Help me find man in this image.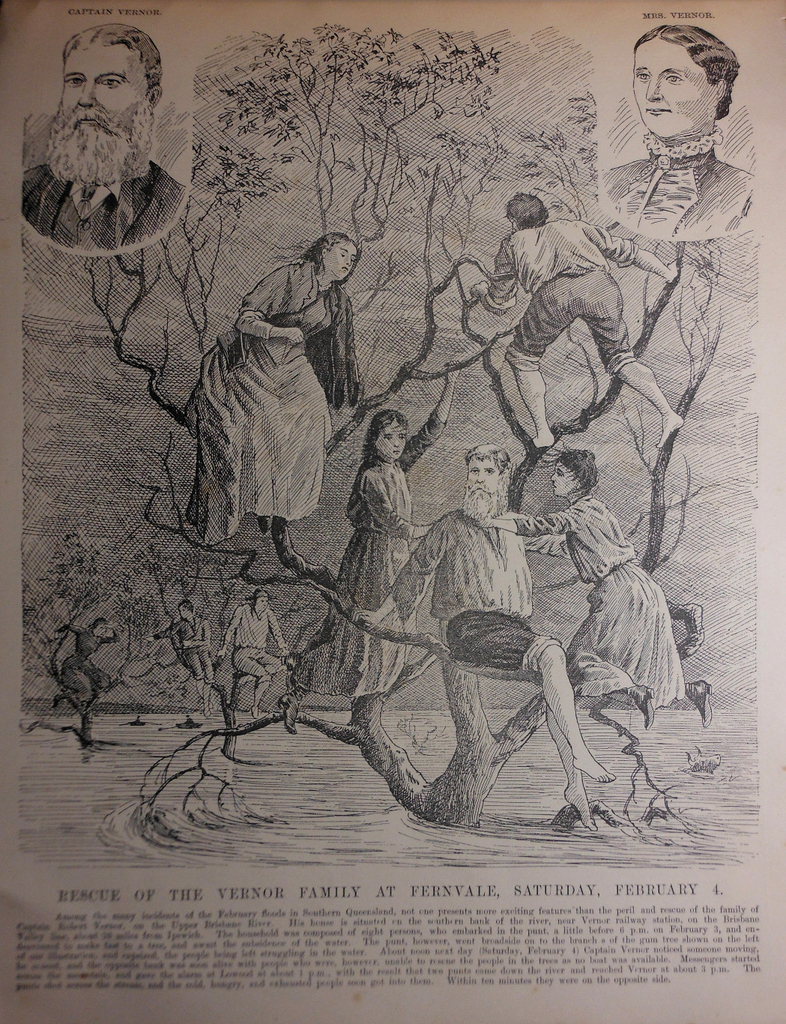
Found it: Rect(20, 20, 187, 254).
